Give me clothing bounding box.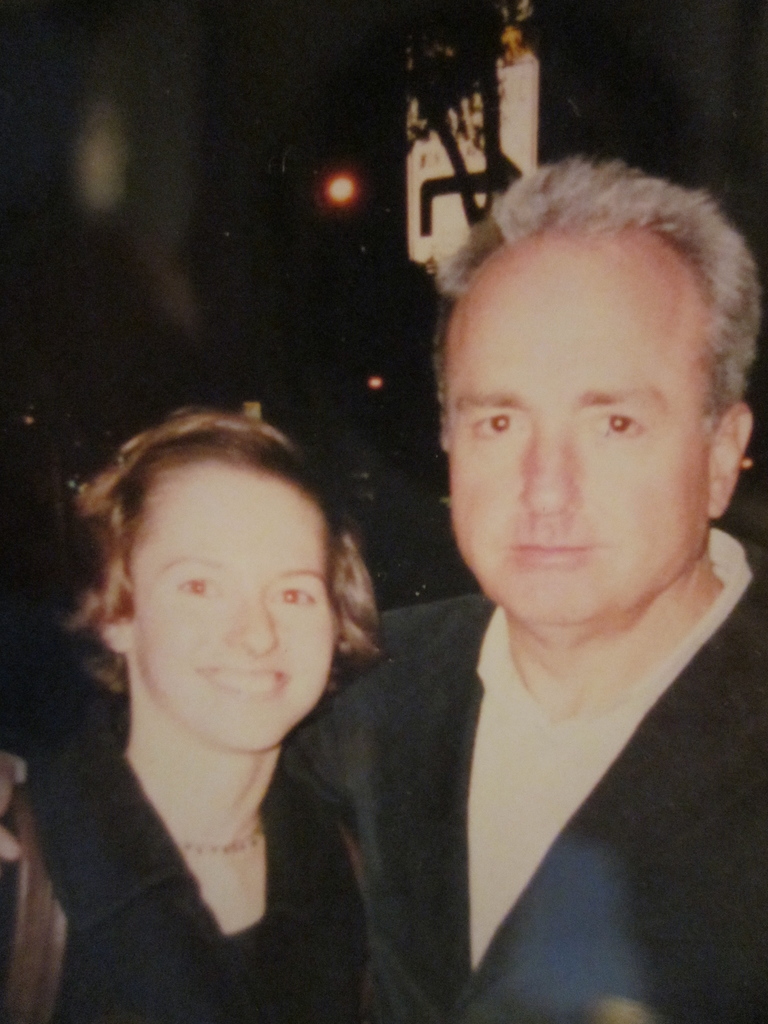
detection(0, 712, 370, 1023).
